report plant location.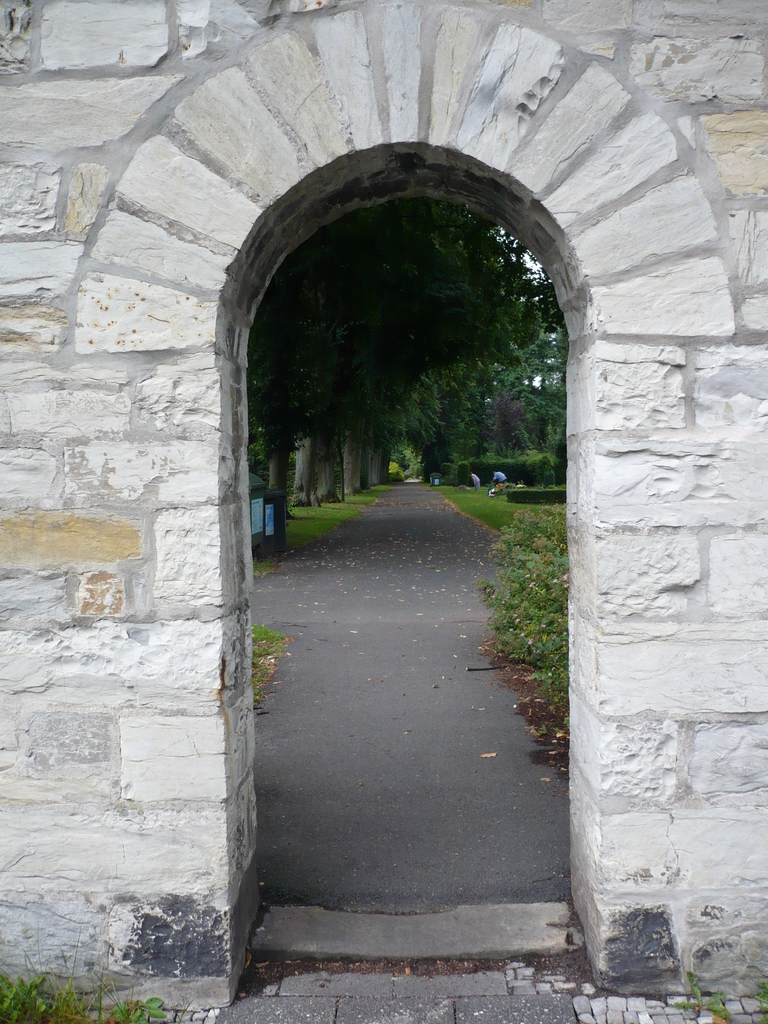
Report: <region>245, 625, 291, 710</region>.
